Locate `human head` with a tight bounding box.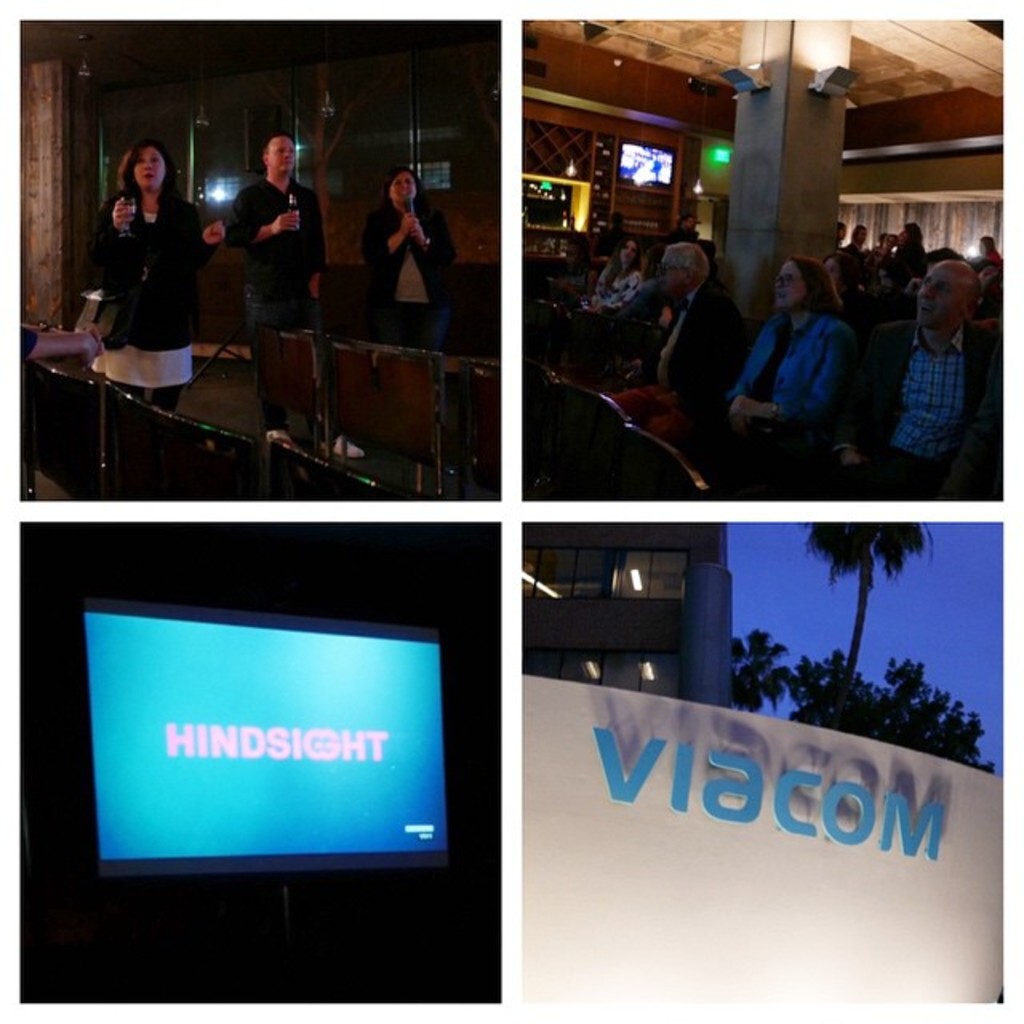
pyautogui.locateOnScreen(386, 166, 421, 200).
